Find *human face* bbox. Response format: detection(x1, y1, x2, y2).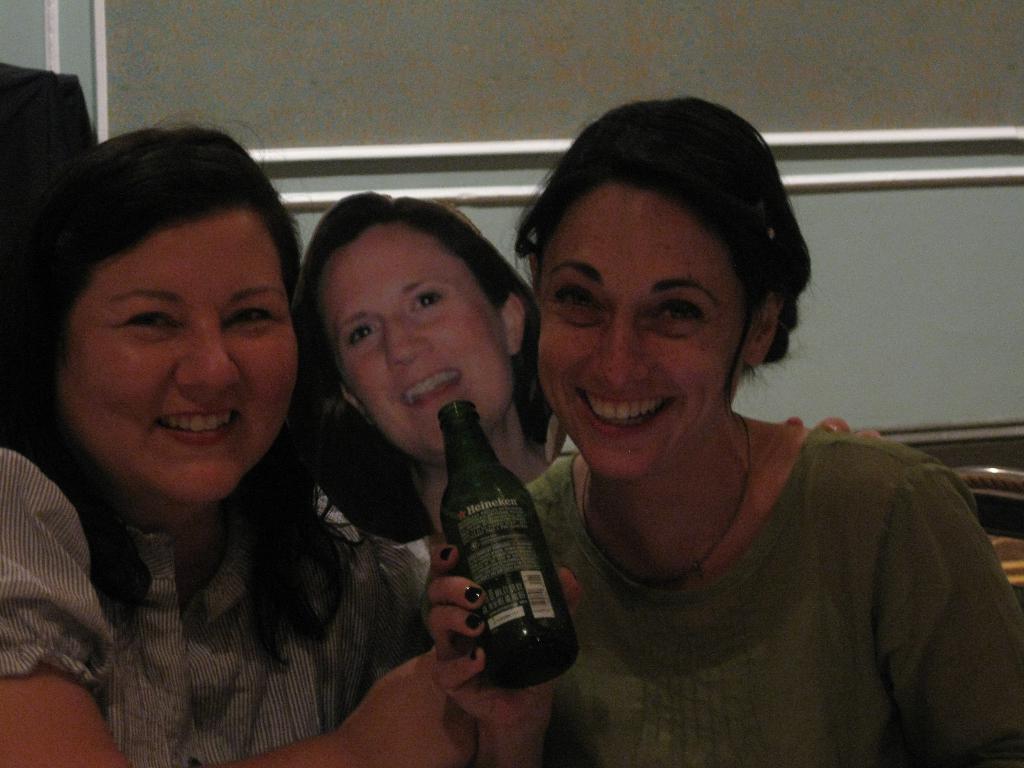
detection(48, 207, 297, 505).
